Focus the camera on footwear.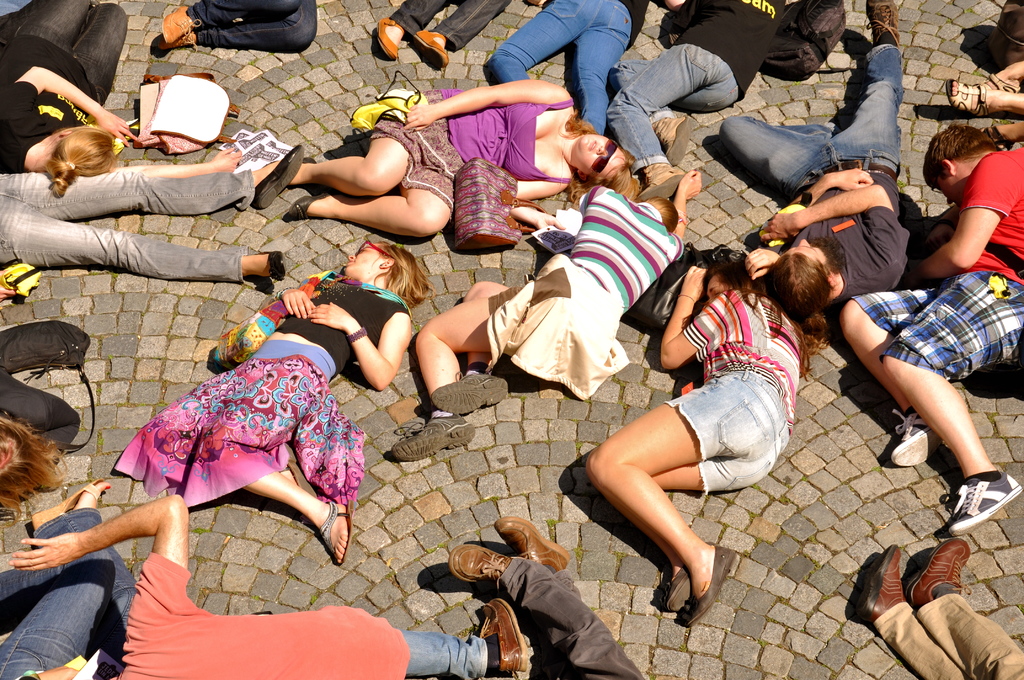
Focus region: {"left": 636, "top": 160, "right": 687, "bottom": 197}.
